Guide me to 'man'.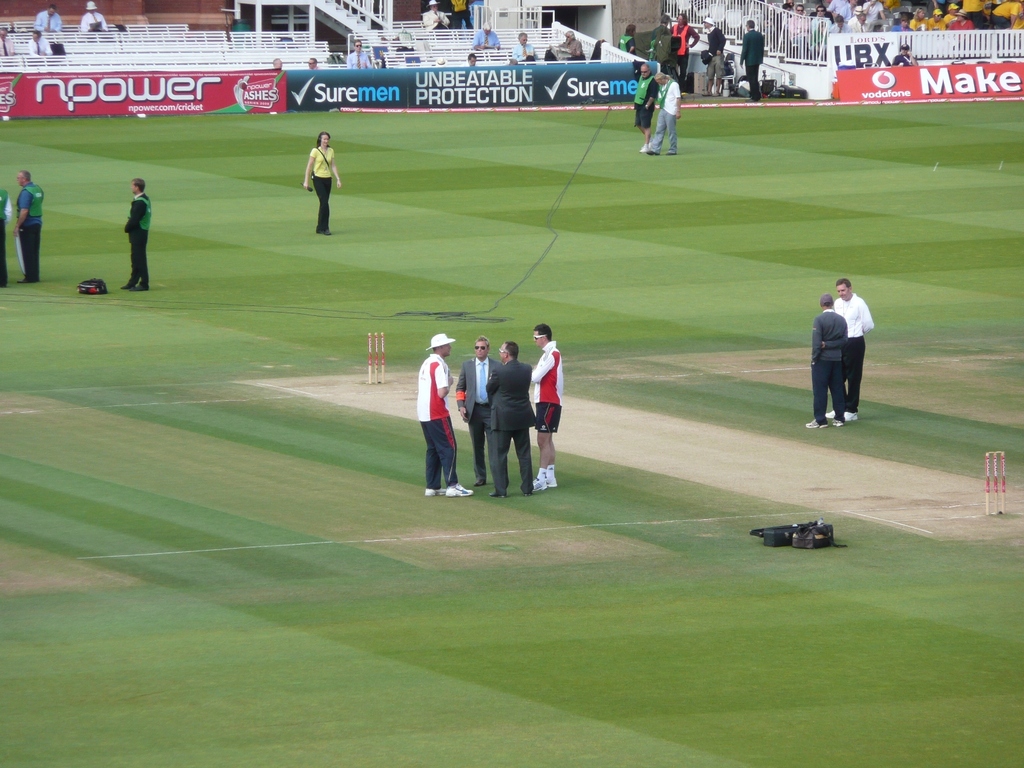
Guidance: rect(803, 295, 849, 430).
